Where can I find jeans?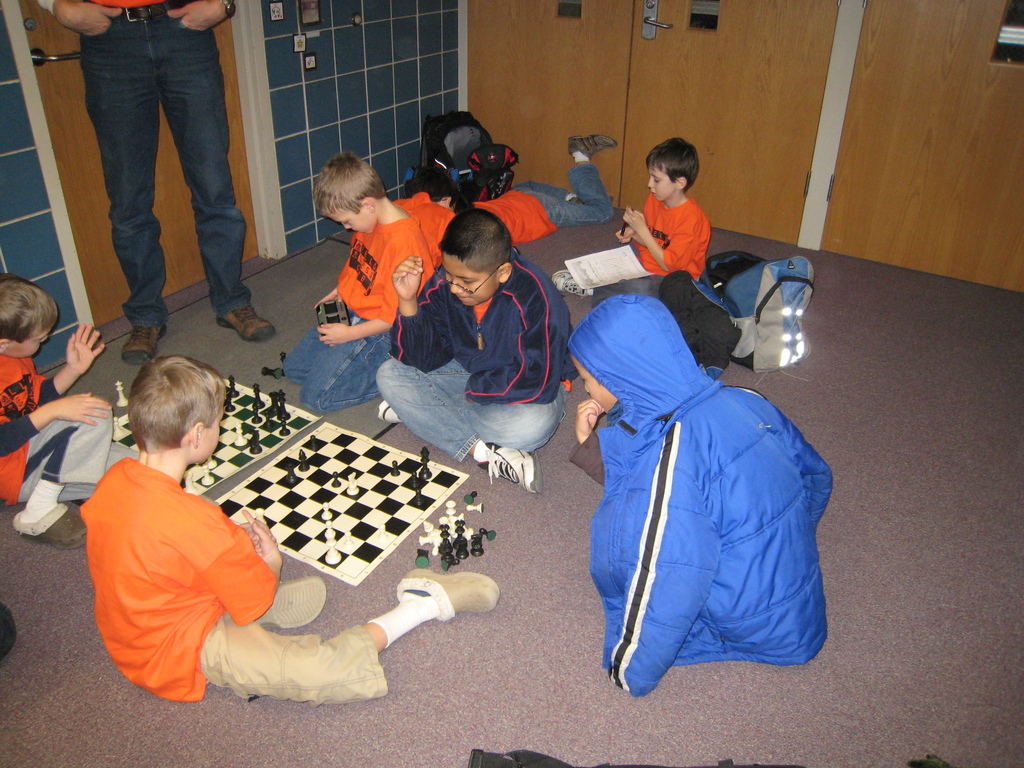
You can find it at 509/163/616/225.
